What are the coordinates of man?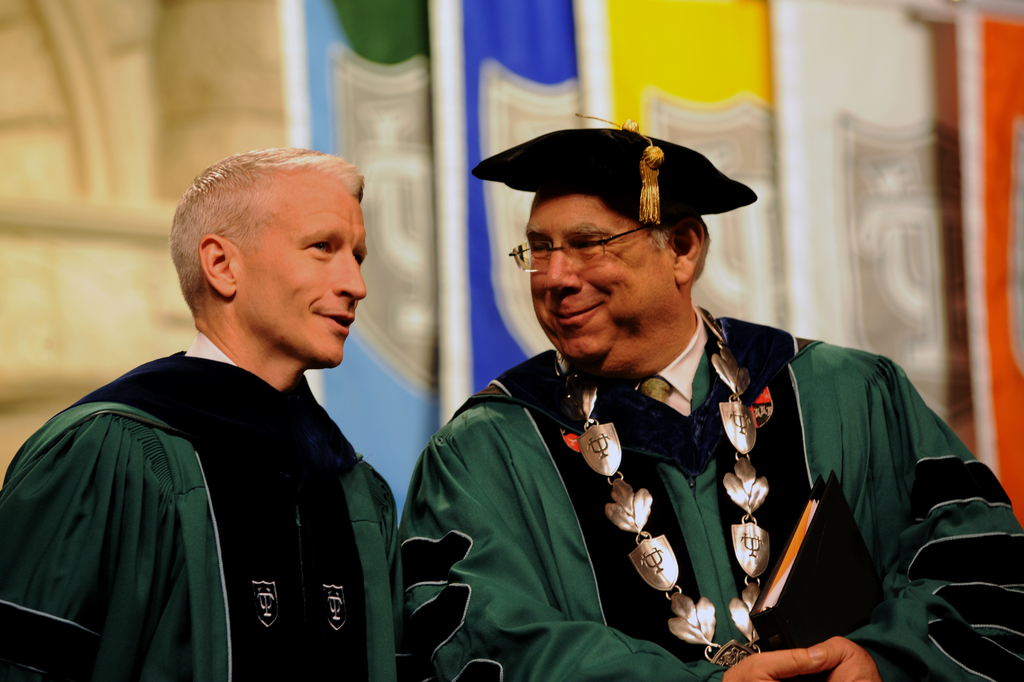
bbox=(383, 127, 1023, 681).
